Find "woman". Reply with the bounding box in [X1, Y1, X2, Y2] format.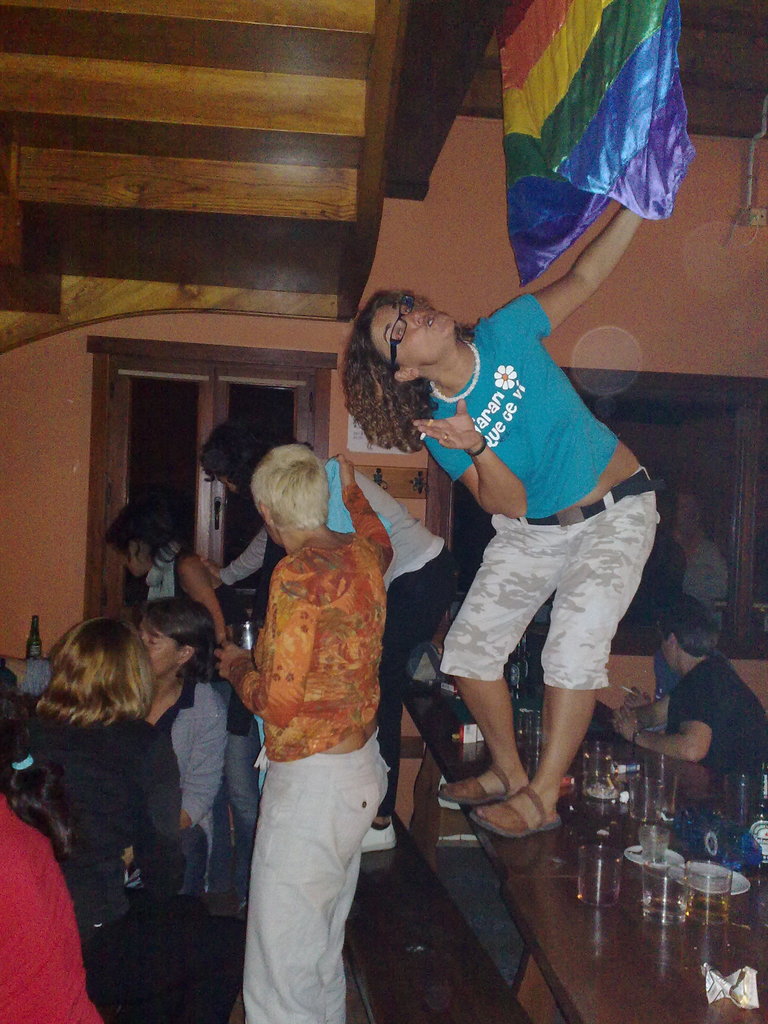
[204, 417, 461, 854].
